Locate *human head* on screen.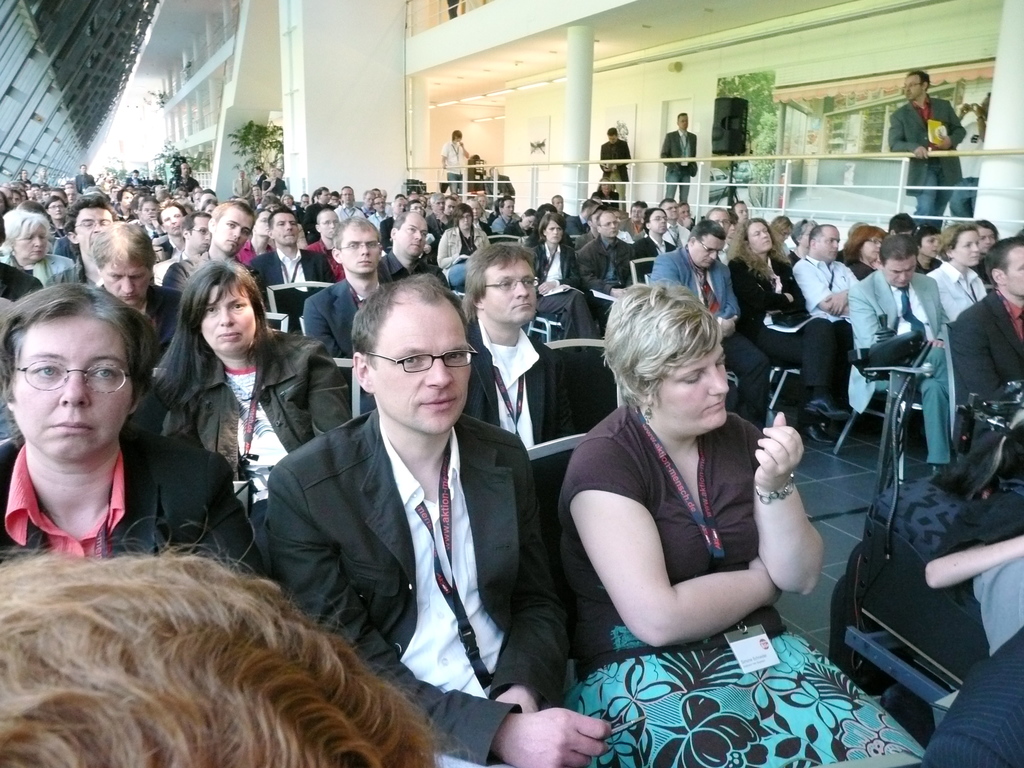
On screen at [66, 193, 113, 252].
